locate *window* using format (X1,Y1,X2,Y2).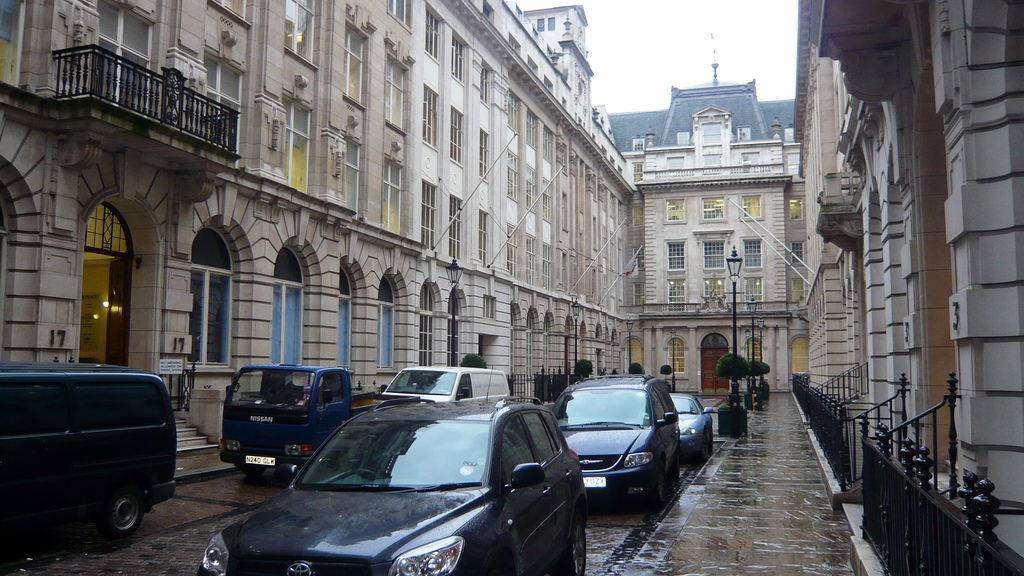
(668,155,680,171).
